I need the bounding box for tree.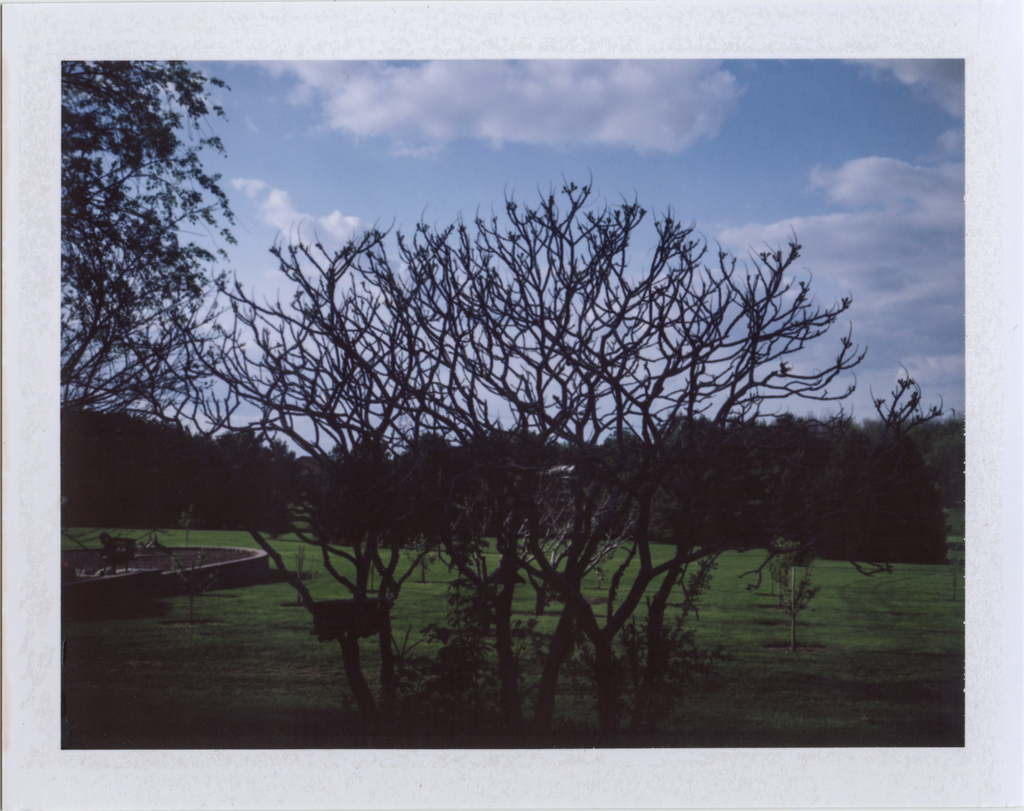
Here it is: select_region(59, 60, 236, 496).
